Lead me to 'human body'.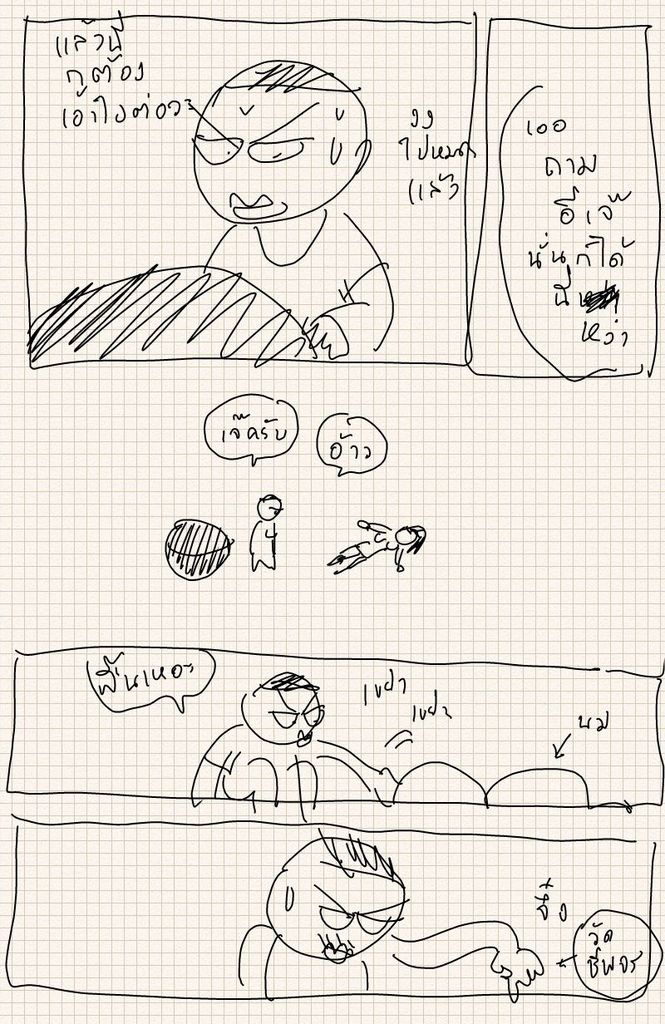
Lead to rect(332, 523, 403, 572).
